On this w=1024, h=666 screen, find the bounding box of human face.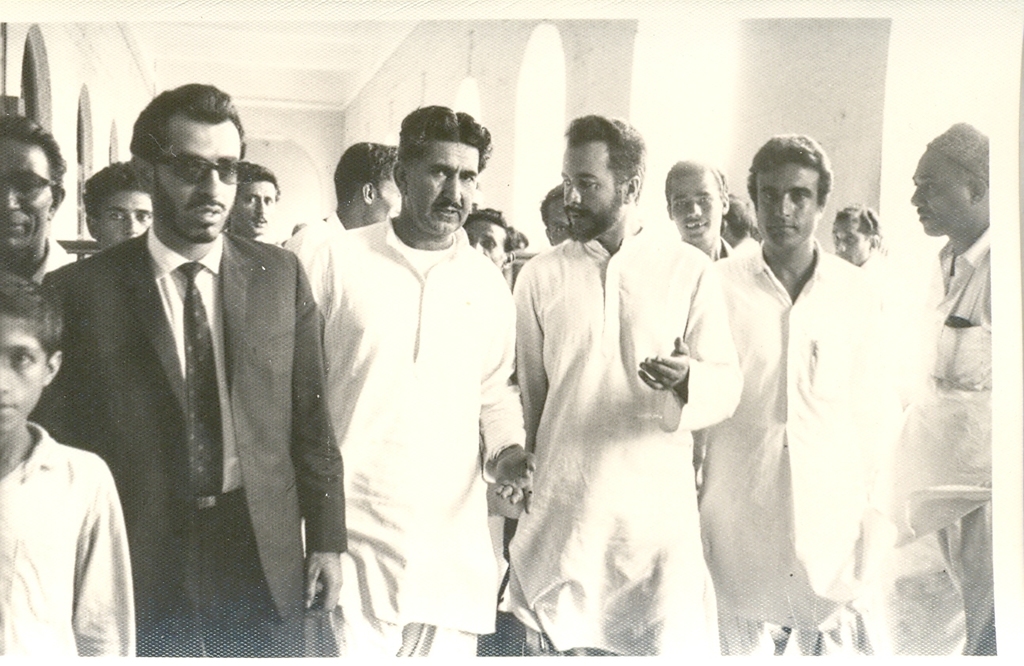
Bounding box: x1=0, y1=318, x2=42, y2=436.
